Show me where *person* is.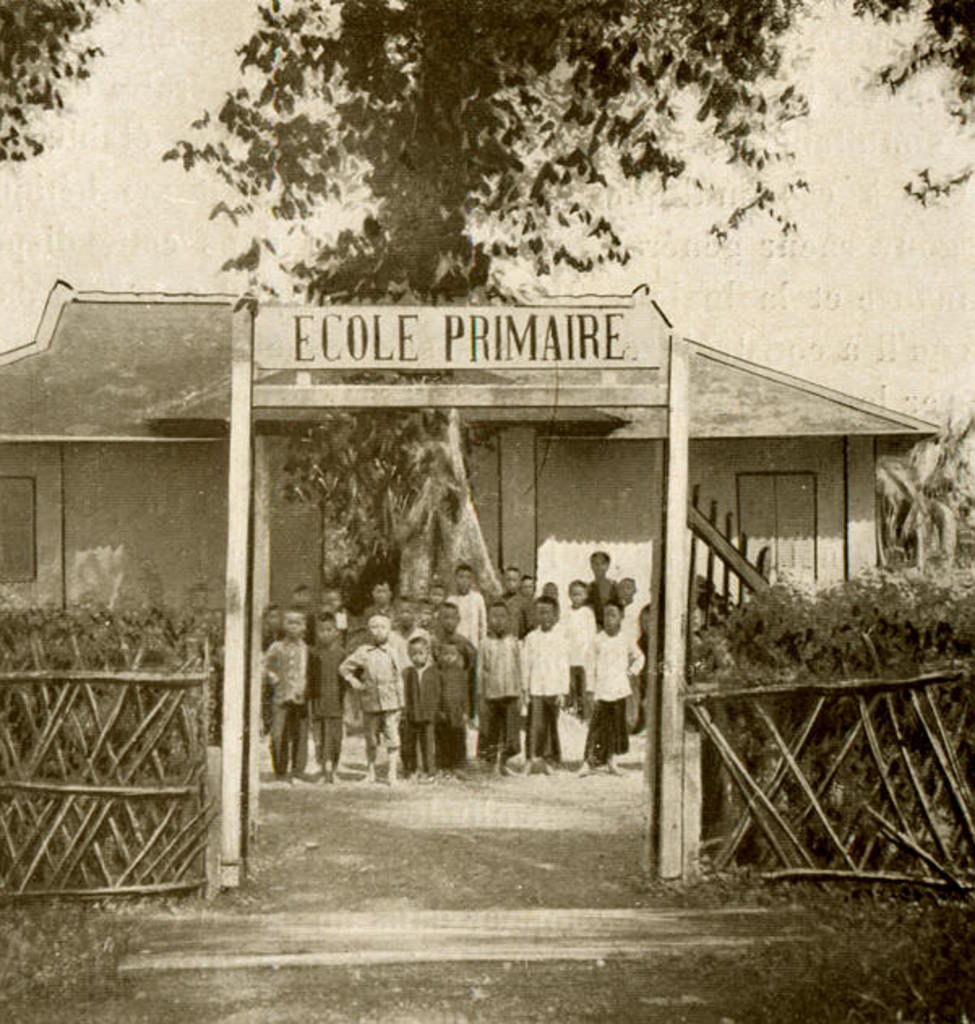
*person* is at 347 576 396 625.
